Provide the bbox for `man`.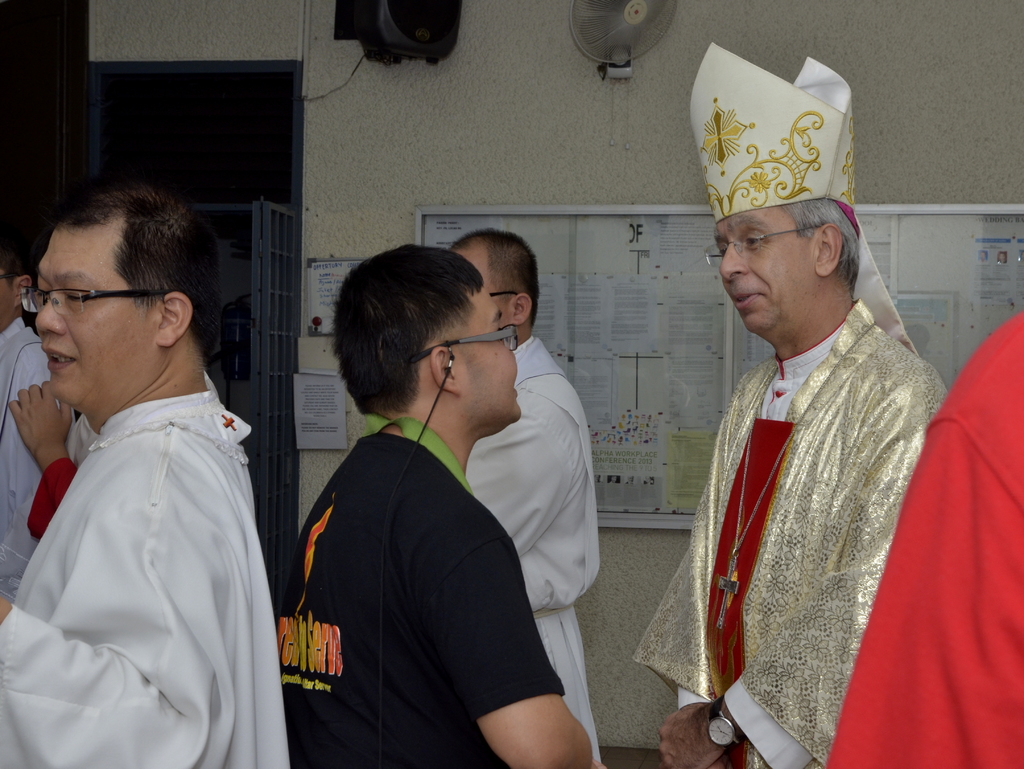
637,37,954,768.
